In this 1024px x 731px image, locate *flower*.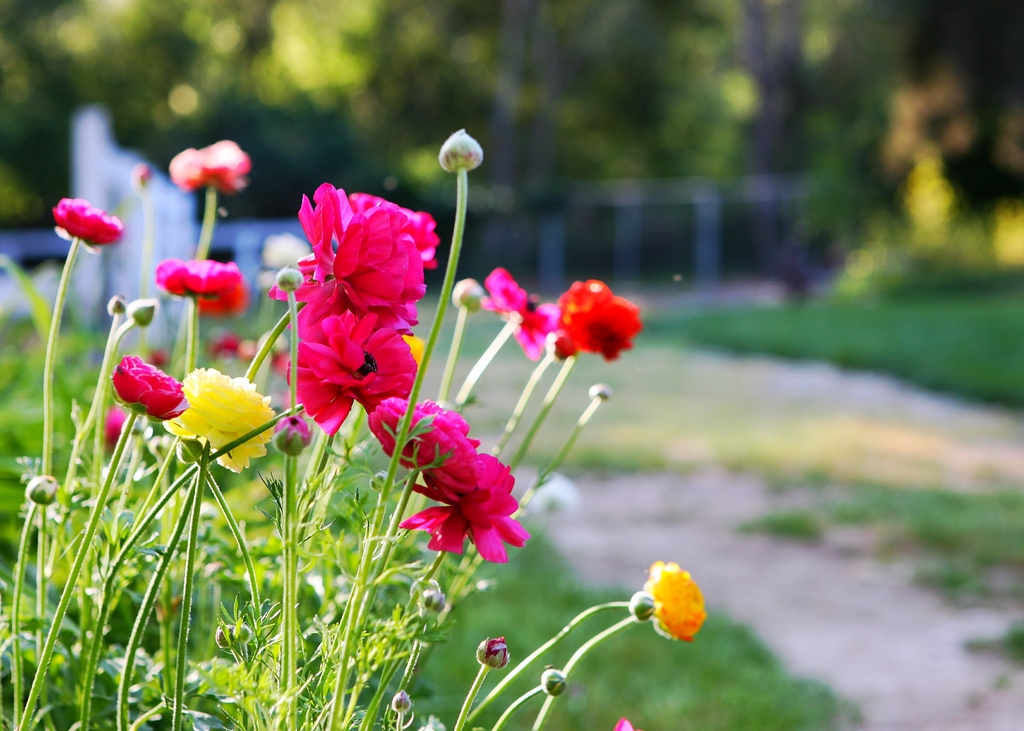
Bounding box: [101, 400, 125, 441].
